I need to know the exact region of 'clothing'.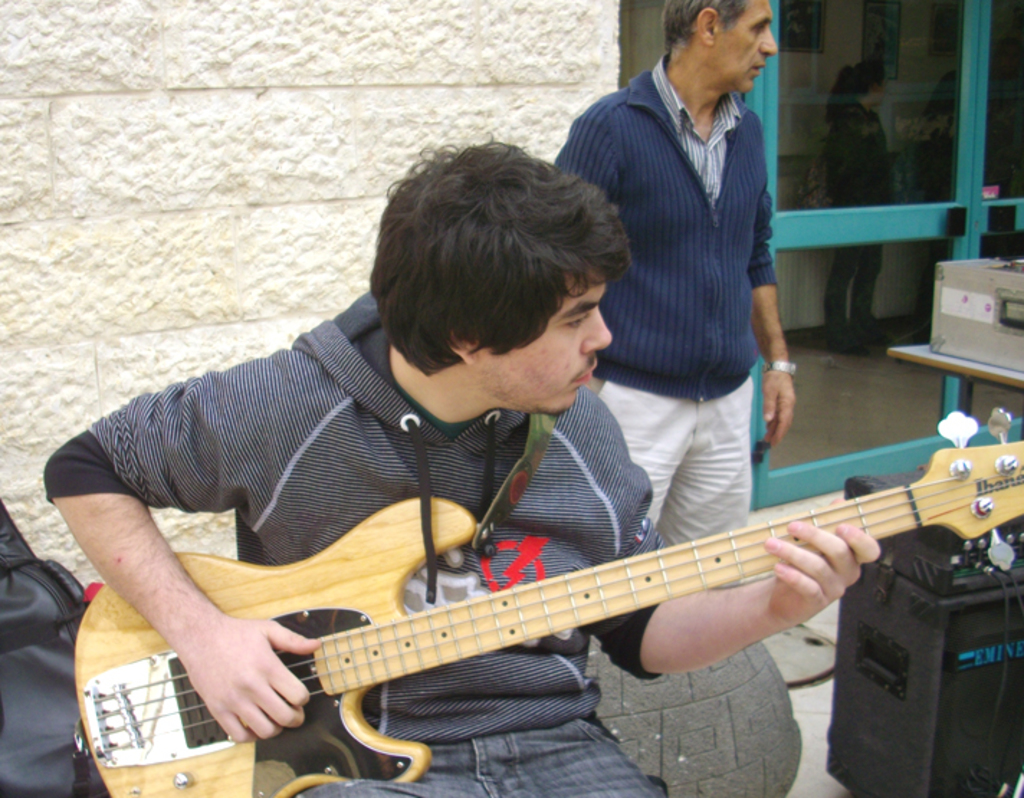
Region: (x1=46, y1=285, x2=672, y2=797).
